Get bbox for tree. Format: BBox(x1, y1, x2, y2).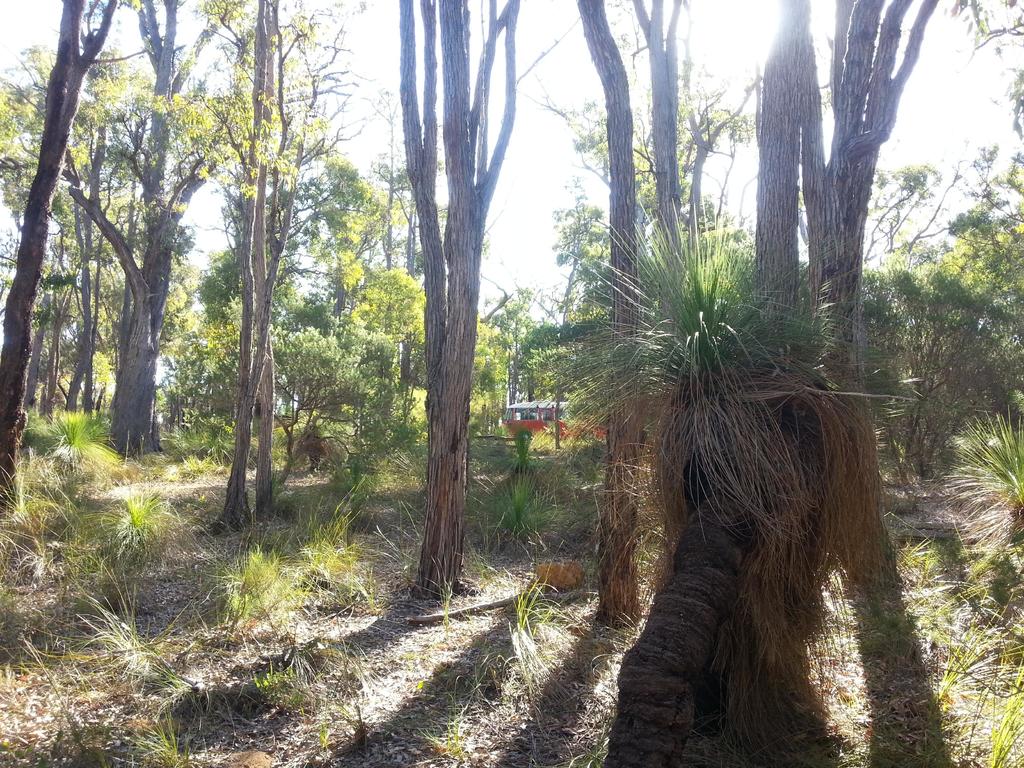
BBox(89, 0, 406, 543).
